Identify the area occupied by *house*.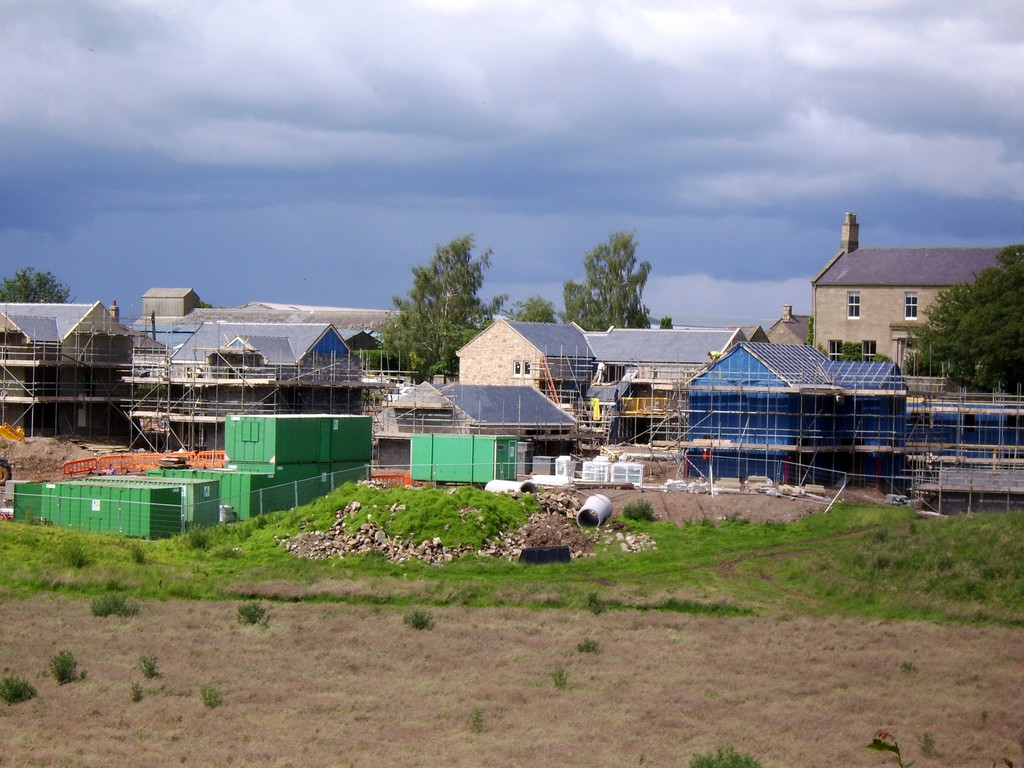
Area: rect(0, 290, 132, 445).
